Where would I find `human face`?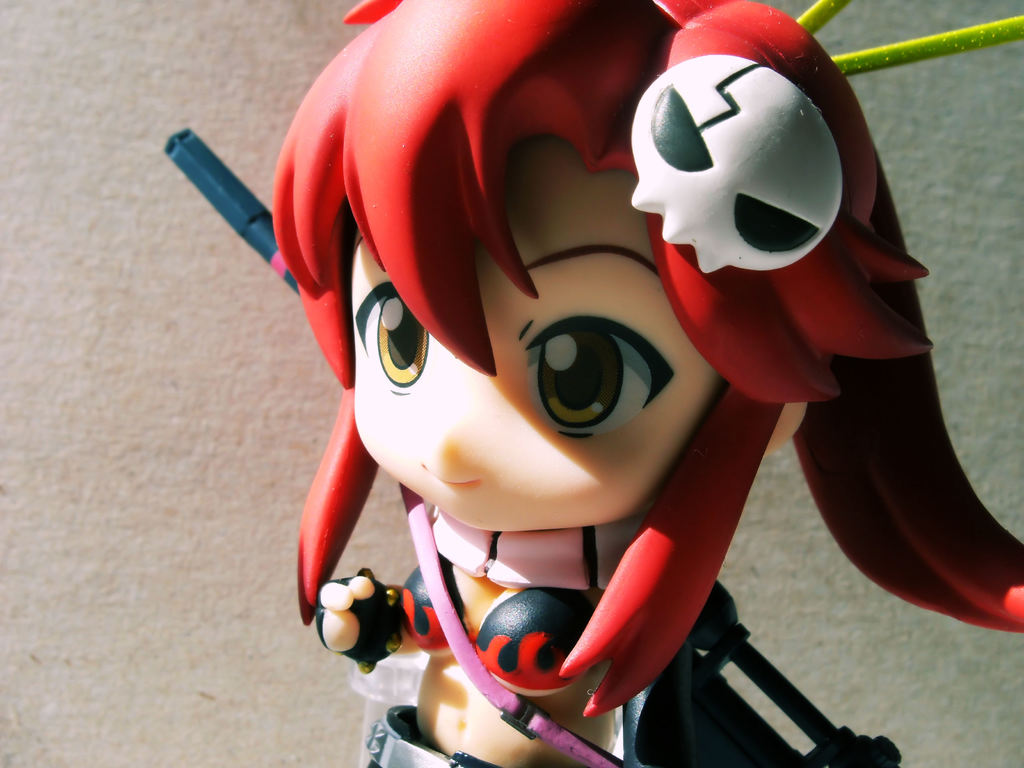
At select_region(353, 120, 726, 531).
